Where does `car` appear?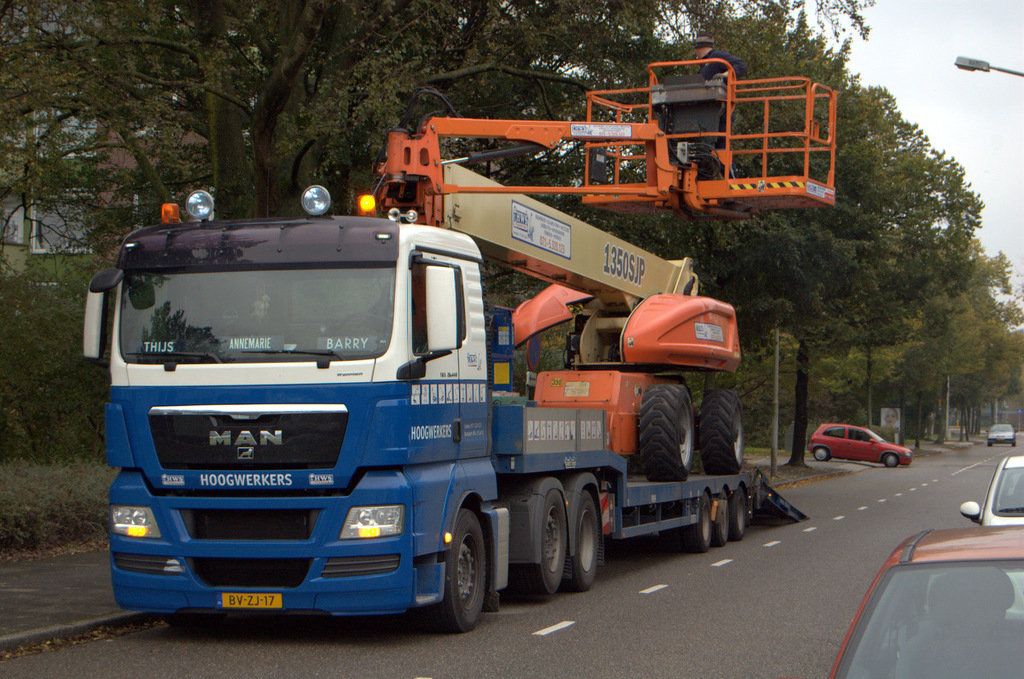
Appears at bbox=[808, 422, 914, 468].
